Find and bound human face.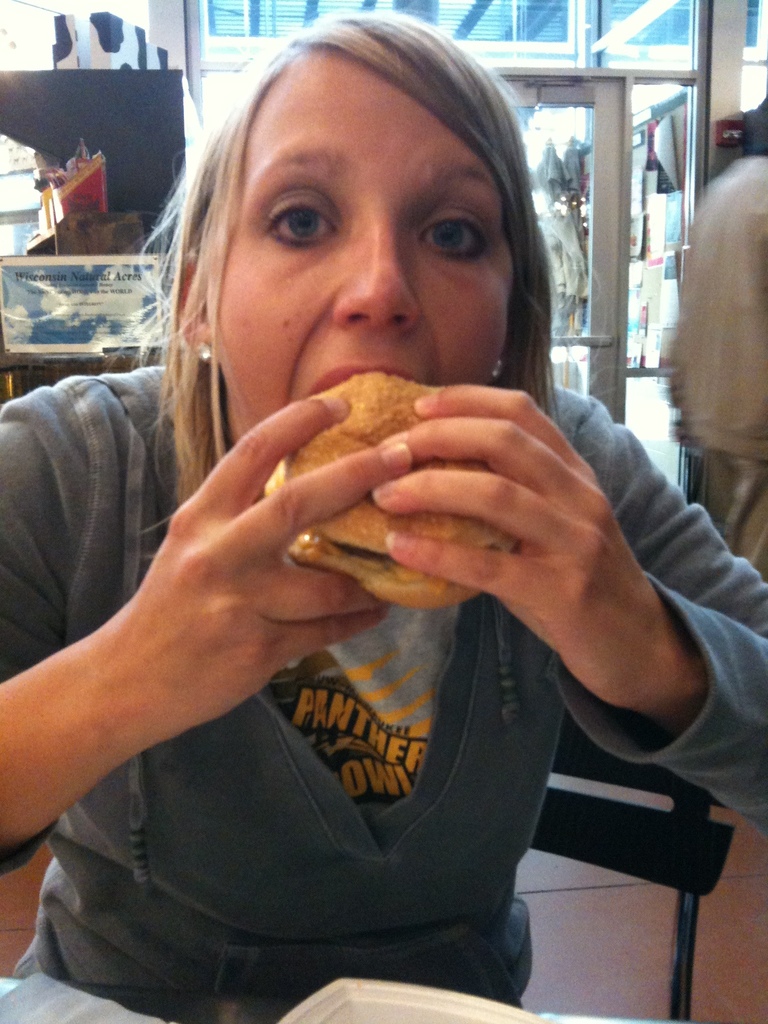
Bound: [x1=208, y1=49, x2=514, y2=431].
